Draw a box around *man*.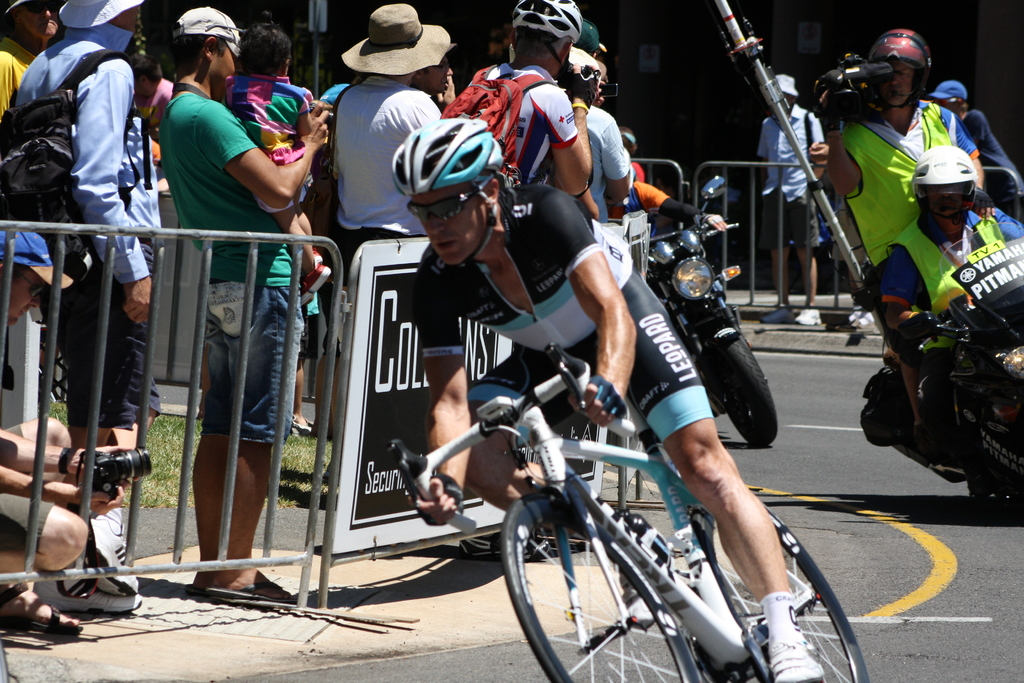
rect(743, 64, 829, 322).
